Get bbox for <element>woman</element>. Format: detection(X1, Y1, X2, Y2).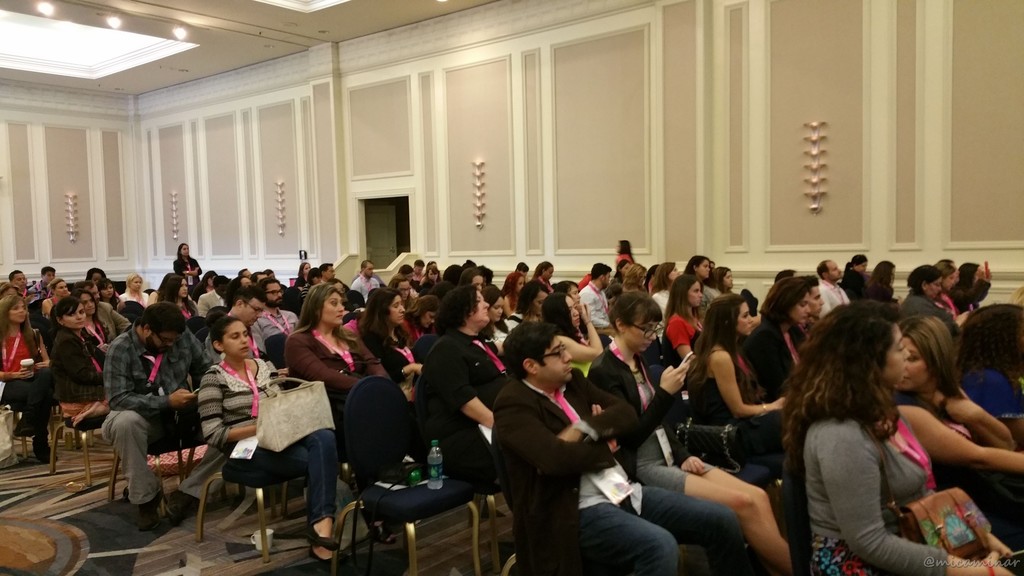
detection(961, 257, 984, 308).
